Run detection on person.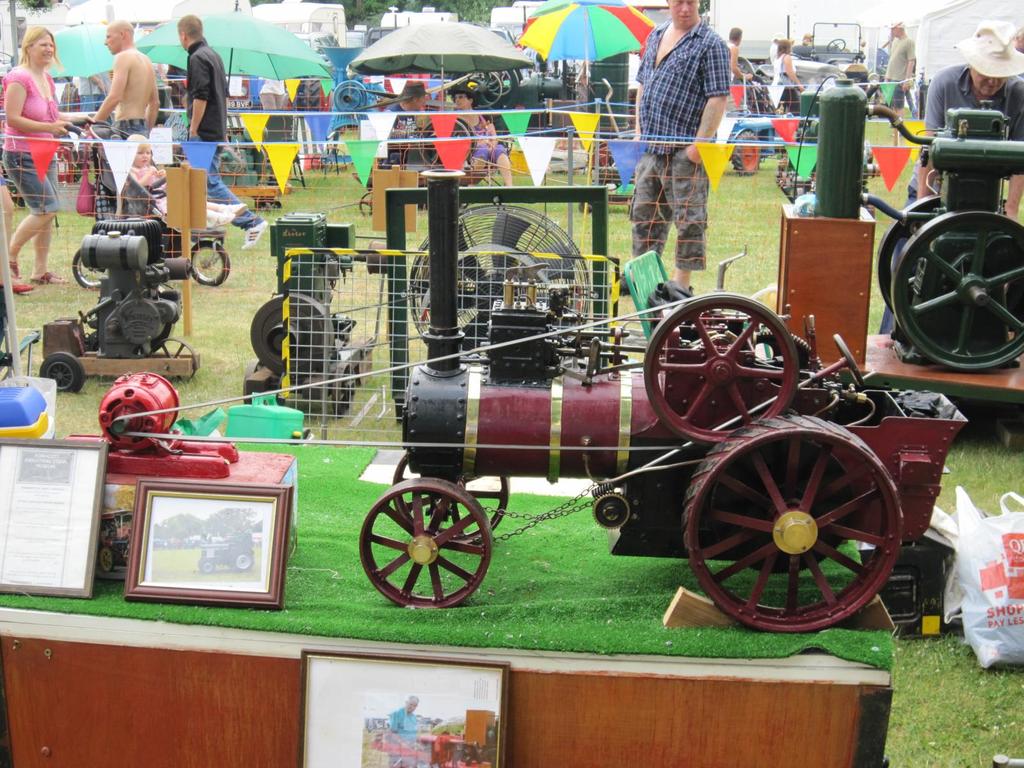
Result: box=[0, 26, 95, 299].
